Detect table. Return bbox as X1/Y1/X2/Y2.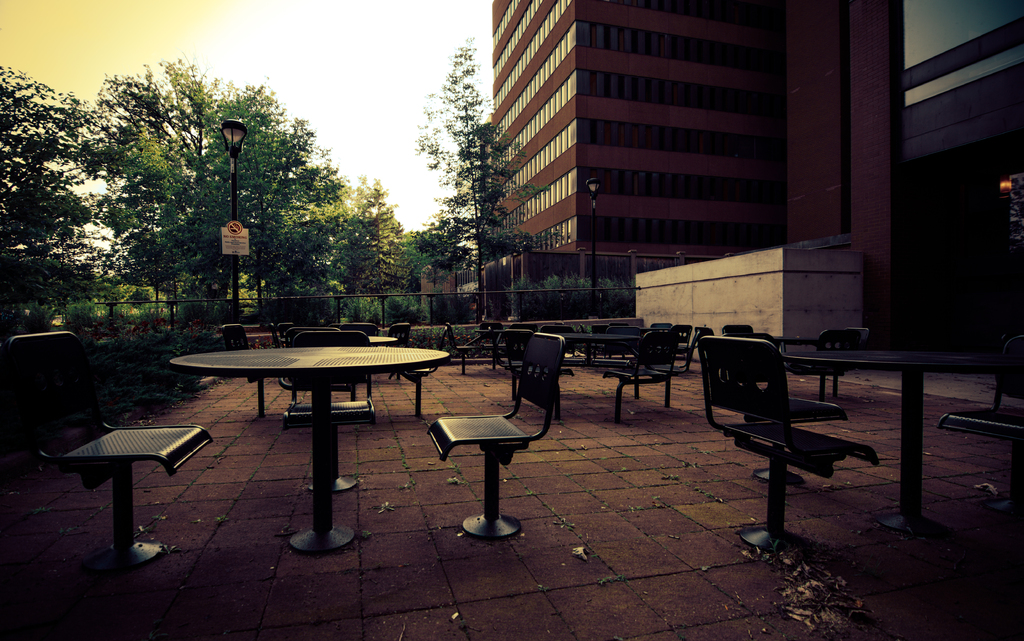
783/346/986/537.
